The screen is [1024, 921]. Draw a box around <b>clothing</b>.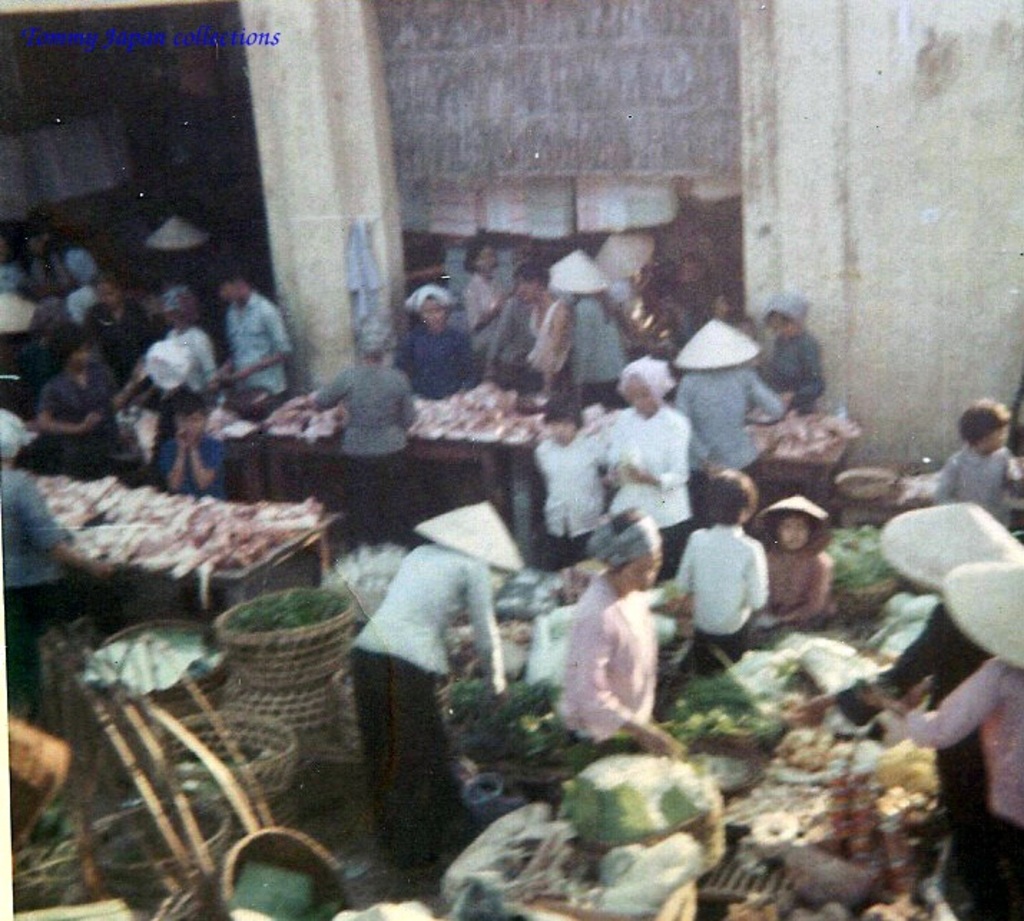
x1=21 y1=362 x2=115 y2=480.
